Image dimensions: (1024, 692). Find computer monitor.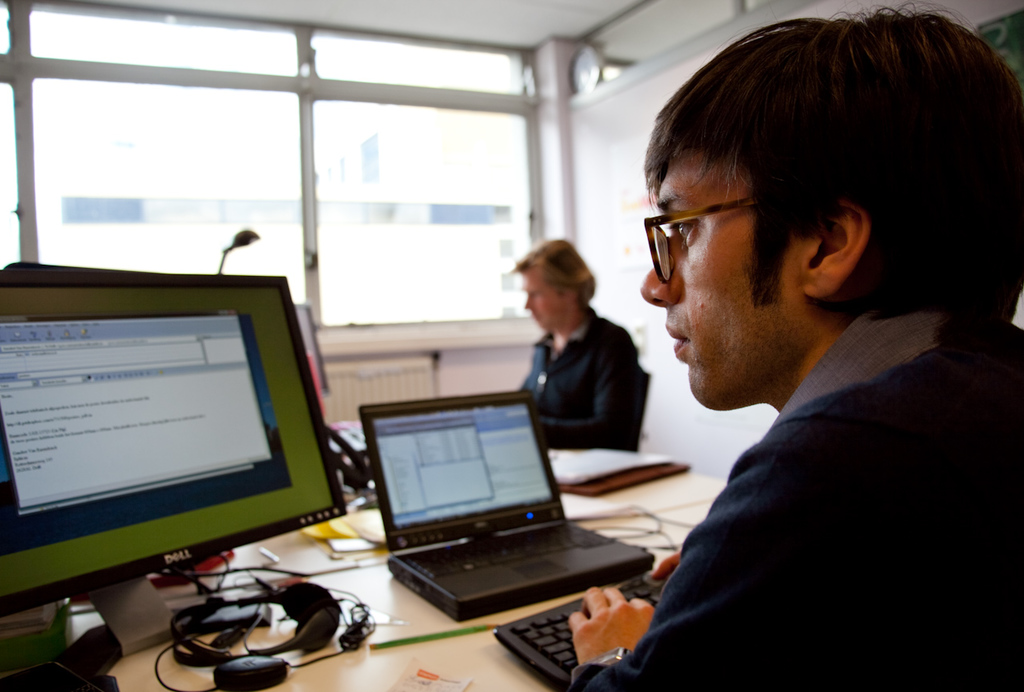
crop(0, 274, 349, 664).
